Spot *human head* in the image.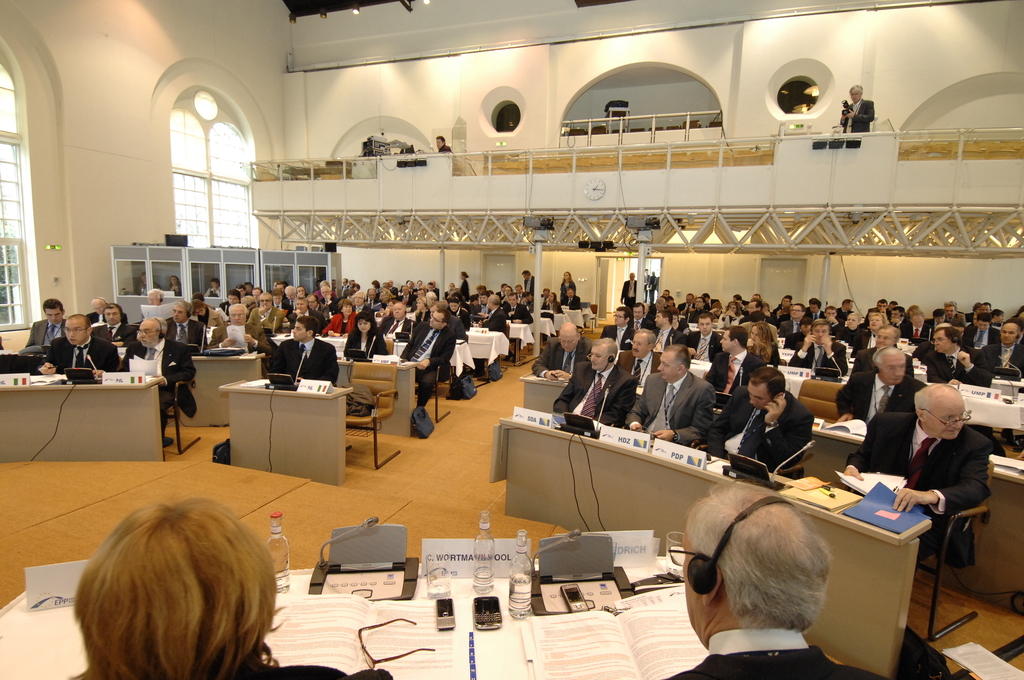
*human head* found at x1=294, y1=314, x2=320, y2=341.
